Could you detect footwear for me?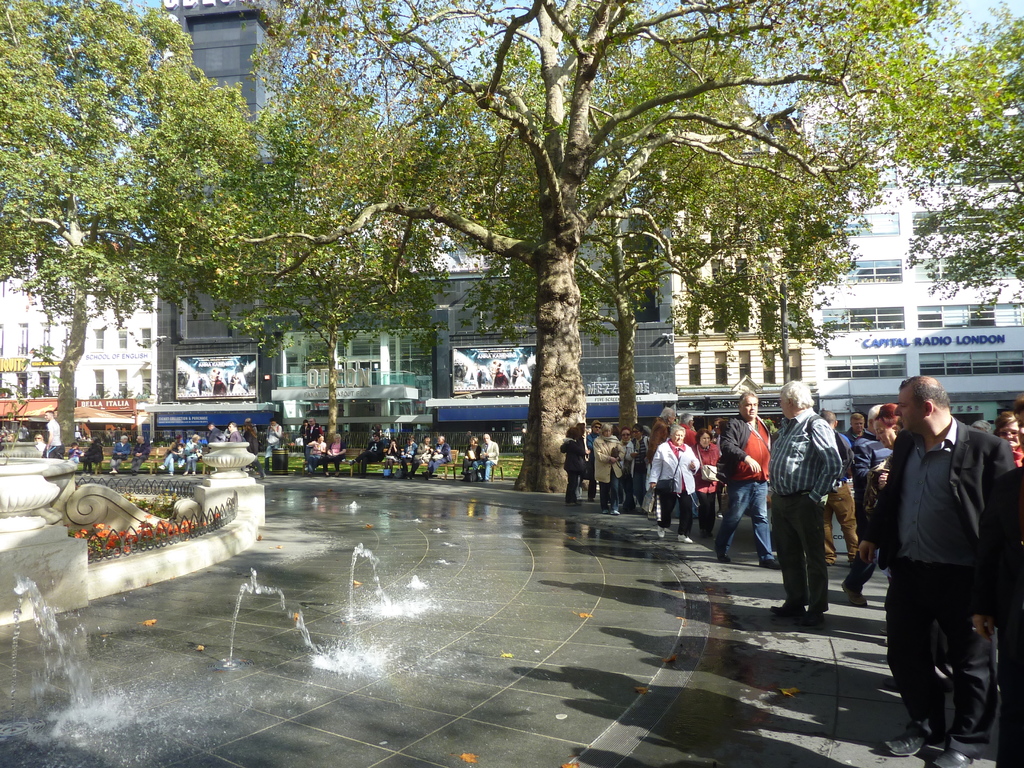
Detection result: crop(610, 509, 620, 512).
